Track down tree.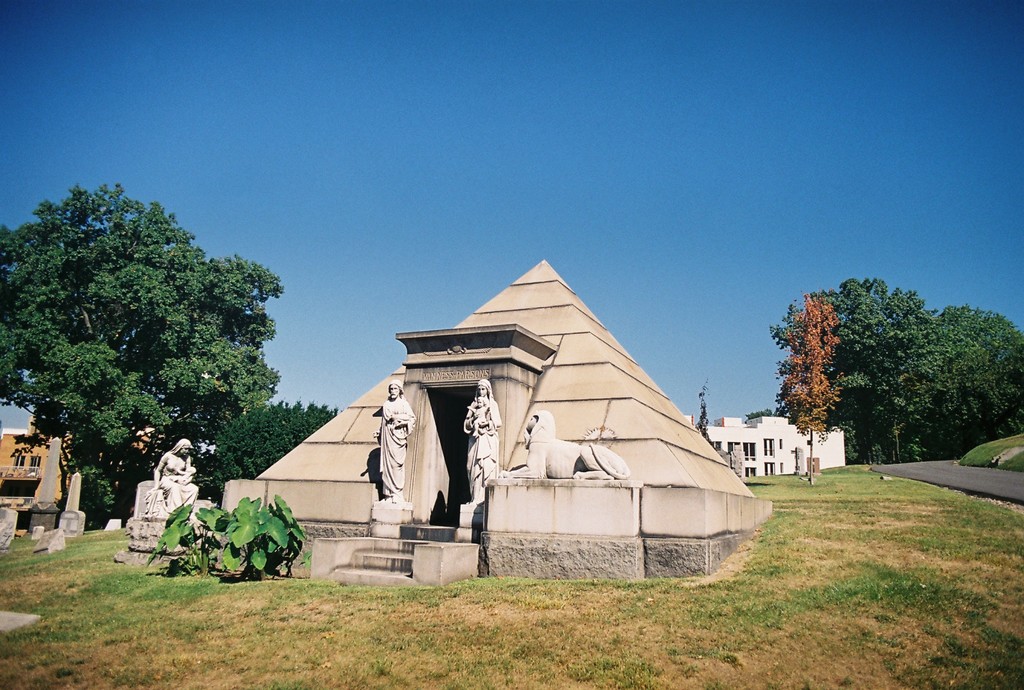
Tracked to detection(185, 393, 335, 493).
